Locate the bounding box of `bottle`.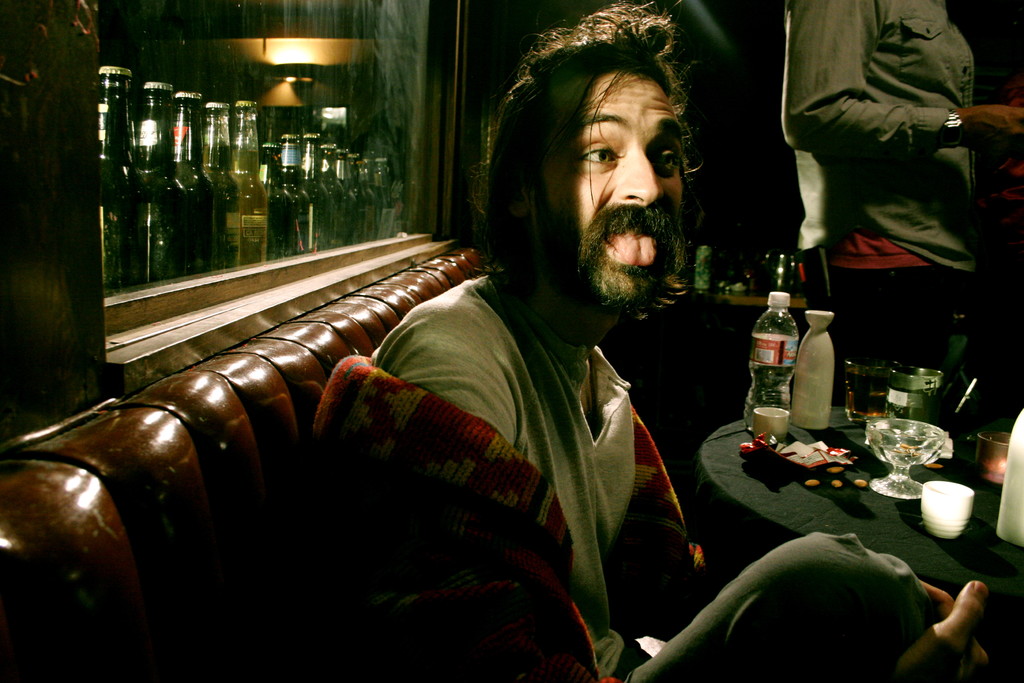
Bounding box: 316:133:334:240.
